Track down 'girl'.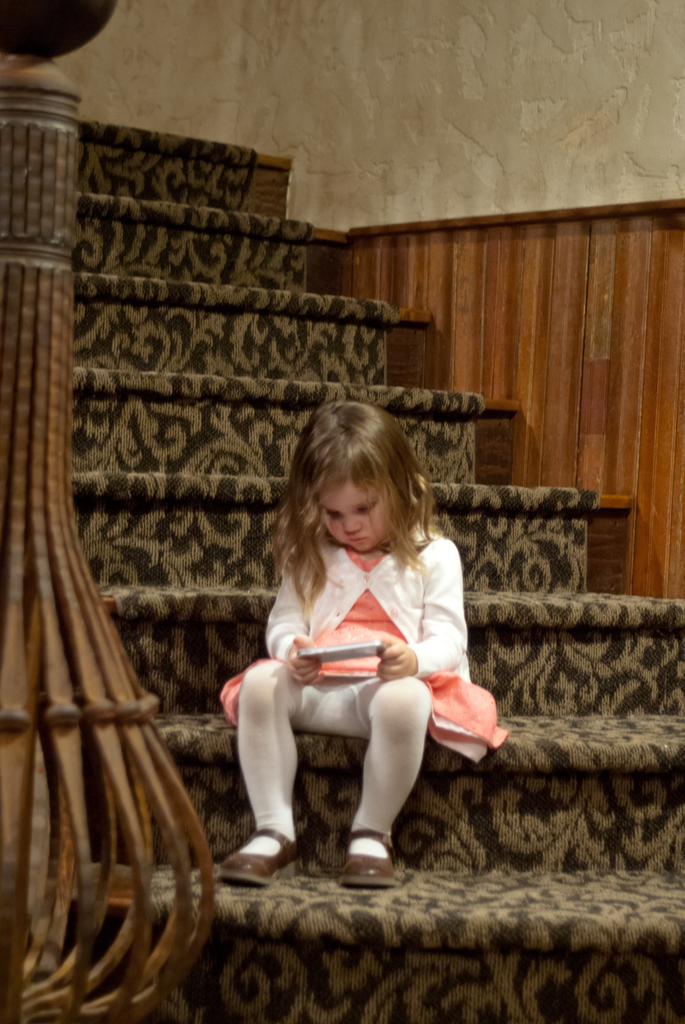
Tracked to [217, 399, 506, 882].
